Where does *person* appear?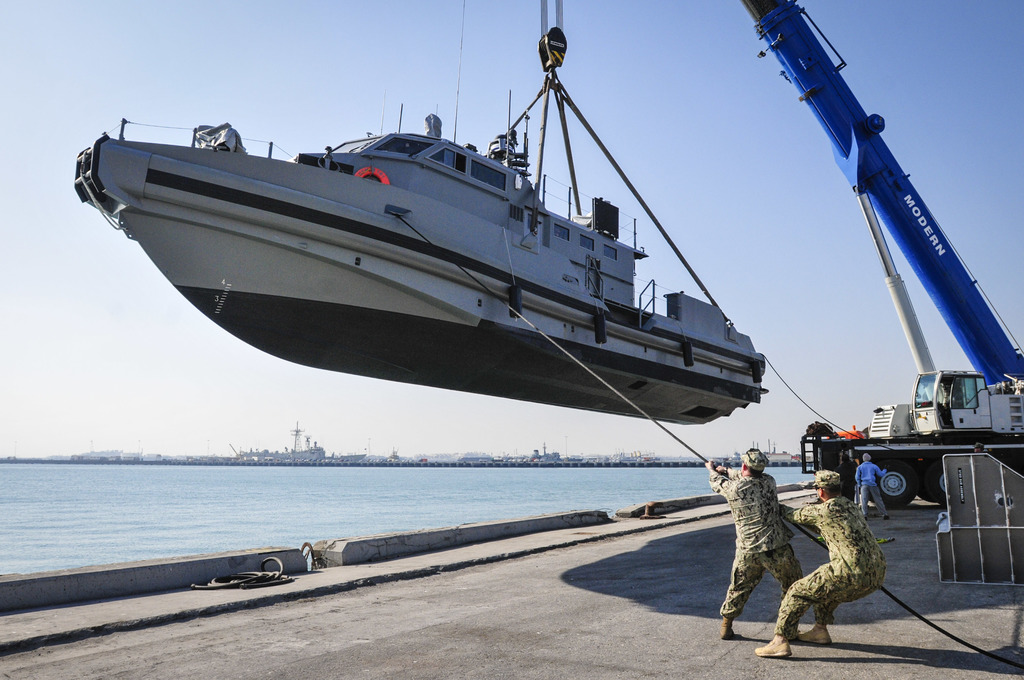
Appears at crop(850, 449, 891, 519).
